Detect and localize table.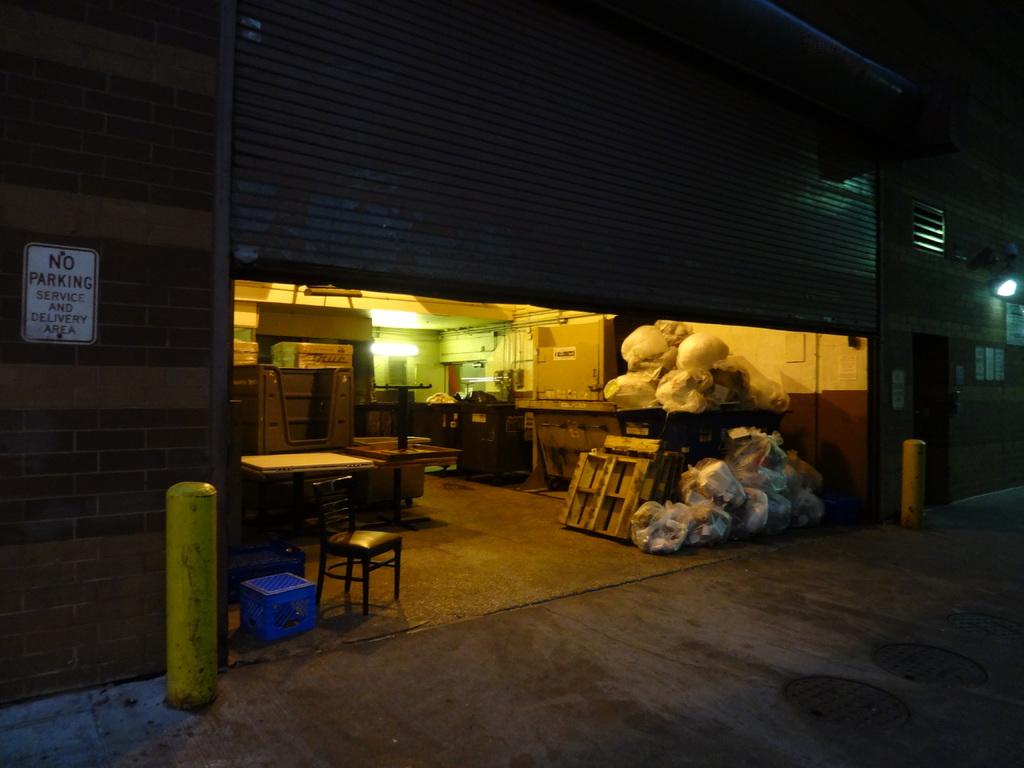
Localized at crop(345, 442, 460, 522).
